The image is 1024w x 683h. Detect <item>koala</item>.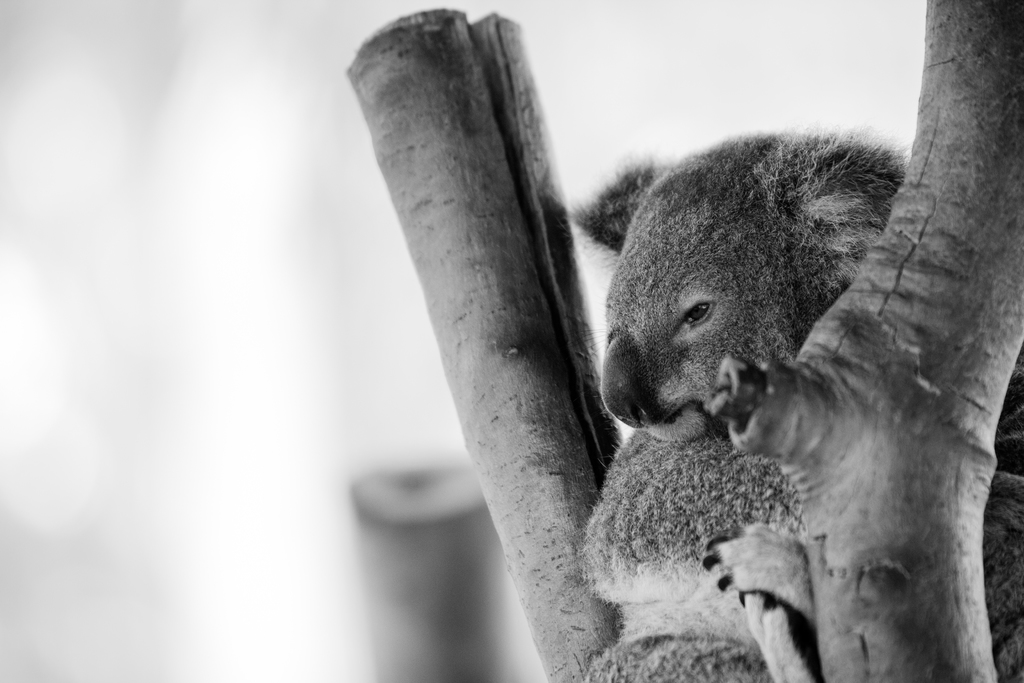
Detection: detection(587, 132, 1023, 682).
